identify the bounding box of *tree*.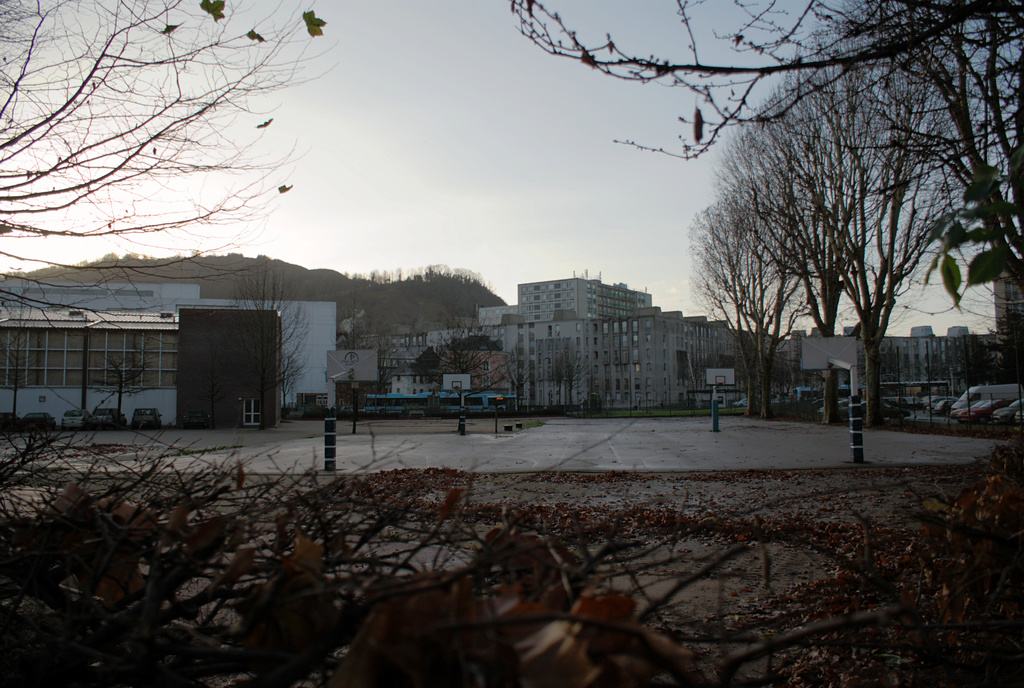
box(90, 349, 142, 426).
